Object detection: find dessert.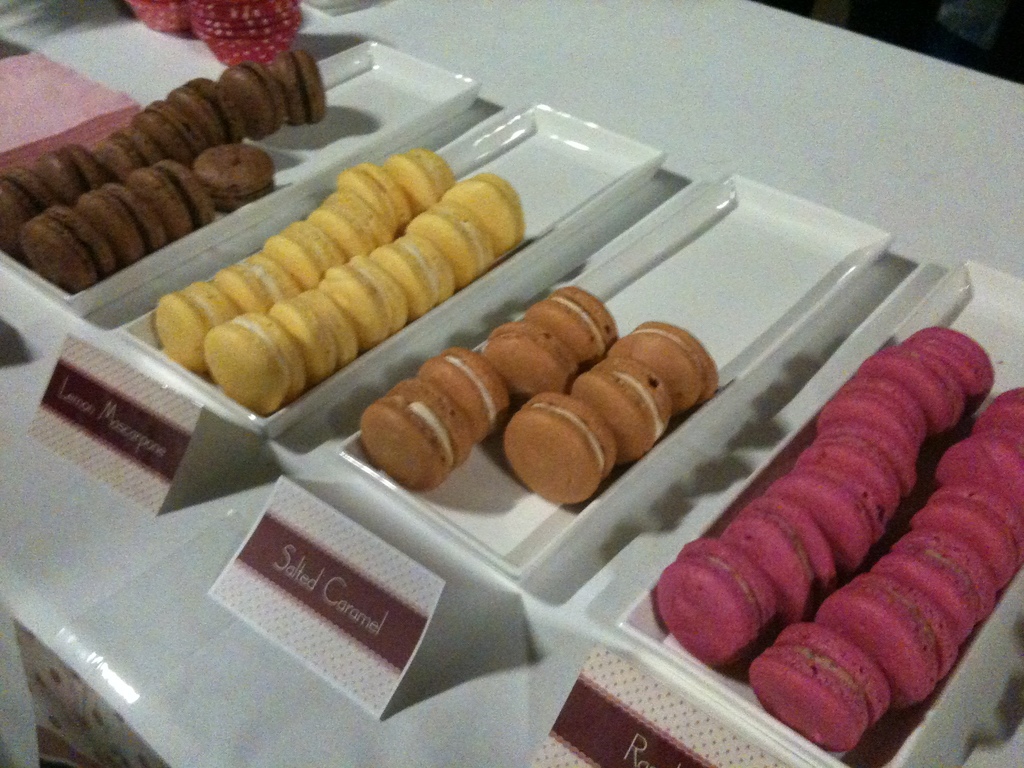
{"left": 211, "top": 310, "right": 306, "bottom": 405}.
